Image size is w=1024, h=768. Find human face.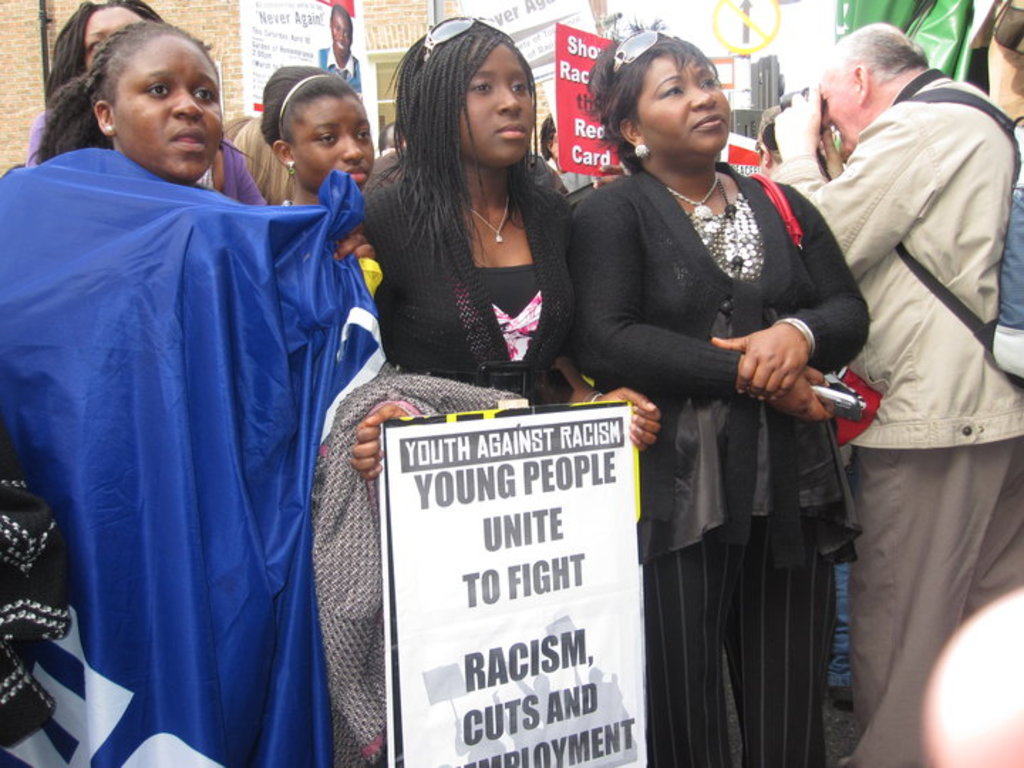
(x1=637, y1=55, x2=734, y2=155).
